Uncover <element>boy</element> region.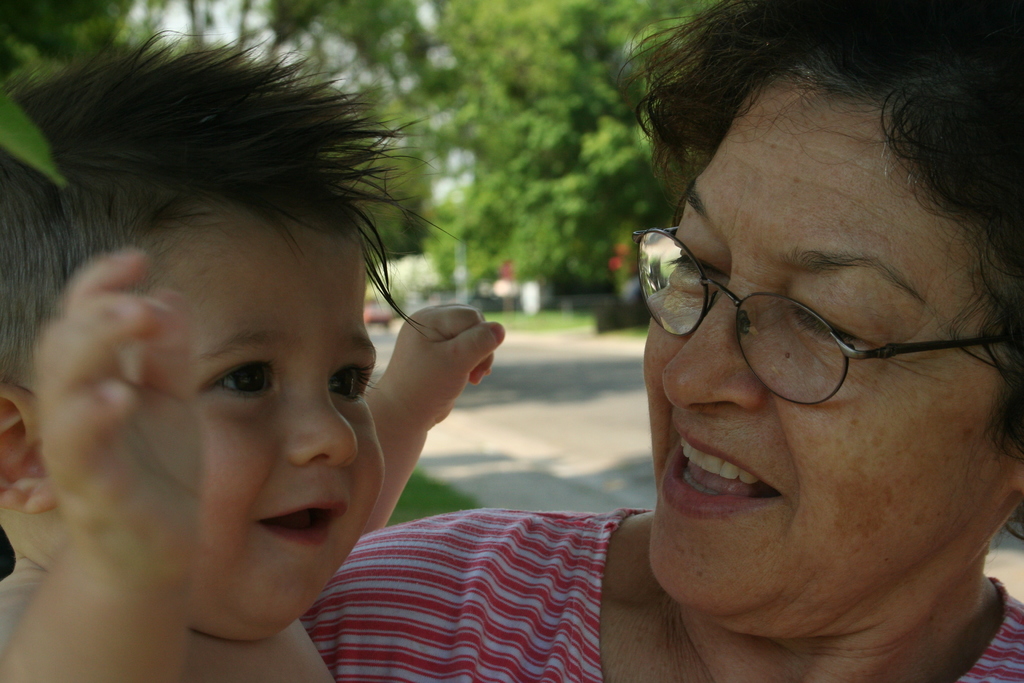
Uncovered: bbox=[0, 22, 527, 682].
